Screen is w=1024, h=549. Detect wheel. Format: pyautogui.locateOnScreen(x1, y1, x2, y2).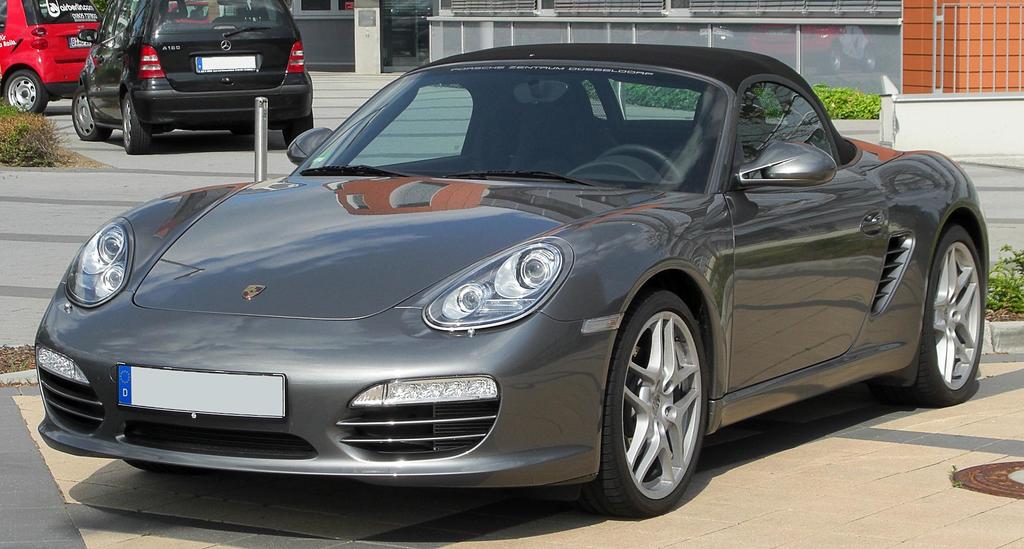
pyautogui.locateOnScreen(0, 64, 47, 119).
